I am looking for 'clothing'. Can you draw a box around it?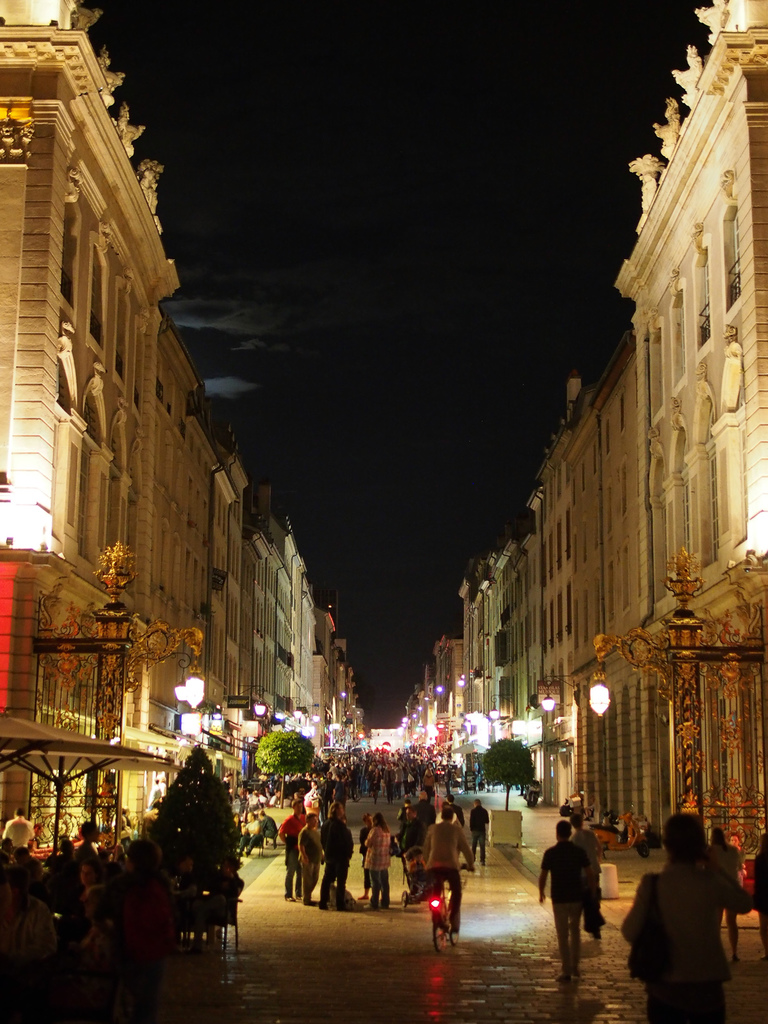
Sure, the bounding box is x1=284 y1=812 x2=305 y2=887.
